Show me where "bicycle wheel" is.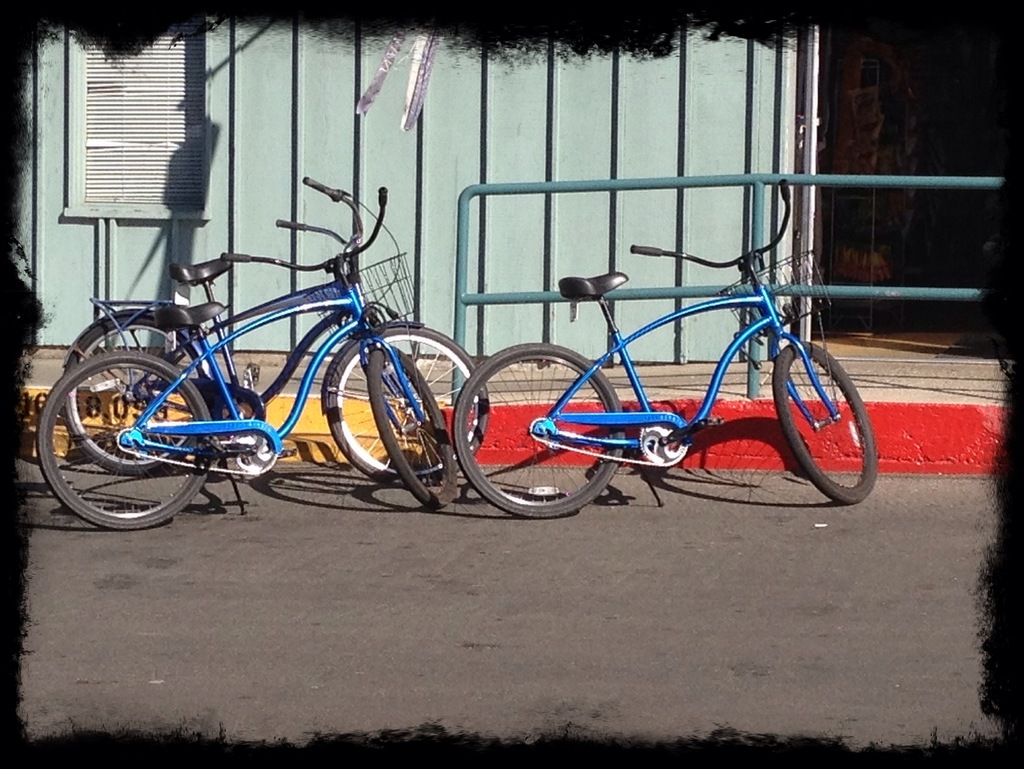
"bicycle wheel" is at {"x1": 325, "y1": 322, "x2": 490, "y2": 481}.
